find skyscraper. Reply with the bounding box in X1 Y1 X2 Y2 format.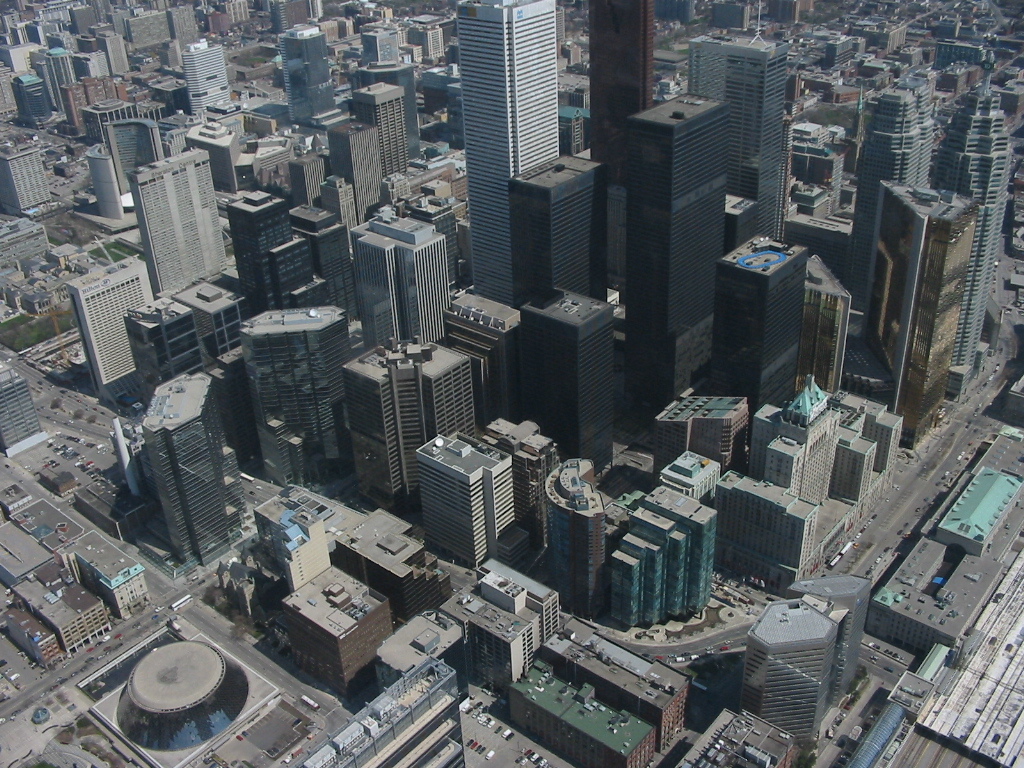
849 73 942 315.
